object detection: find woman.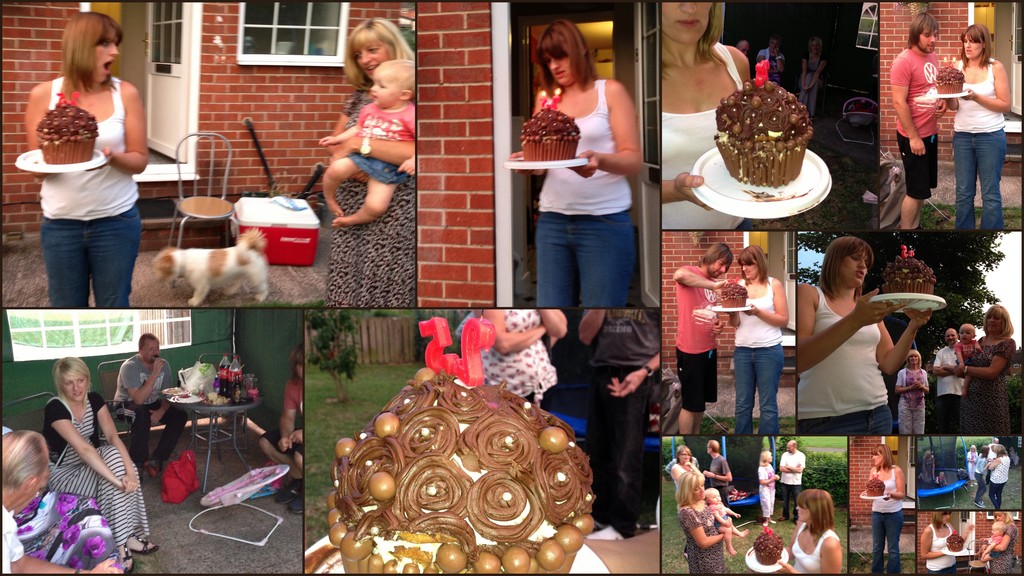
[left=473, top=306, right=562, bottom=404].
